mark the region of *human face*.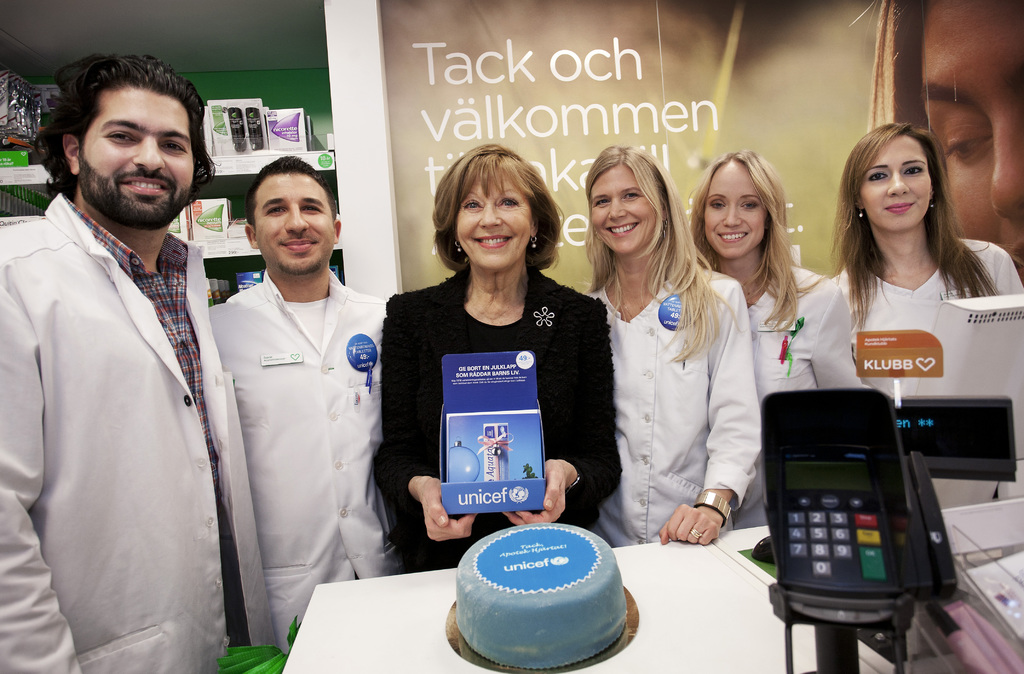
Region: (x1=75, y1=78, x2=196, y2=229).
